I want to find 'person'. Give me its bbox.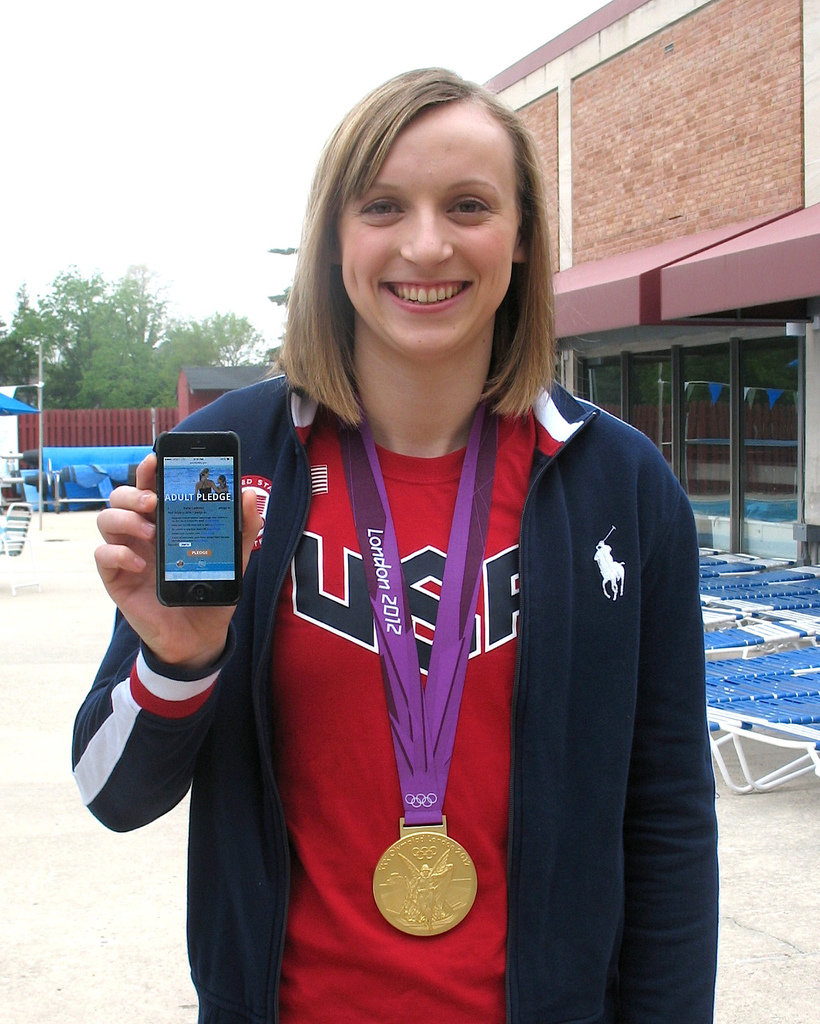
box=[408, 863, 455, 929].
